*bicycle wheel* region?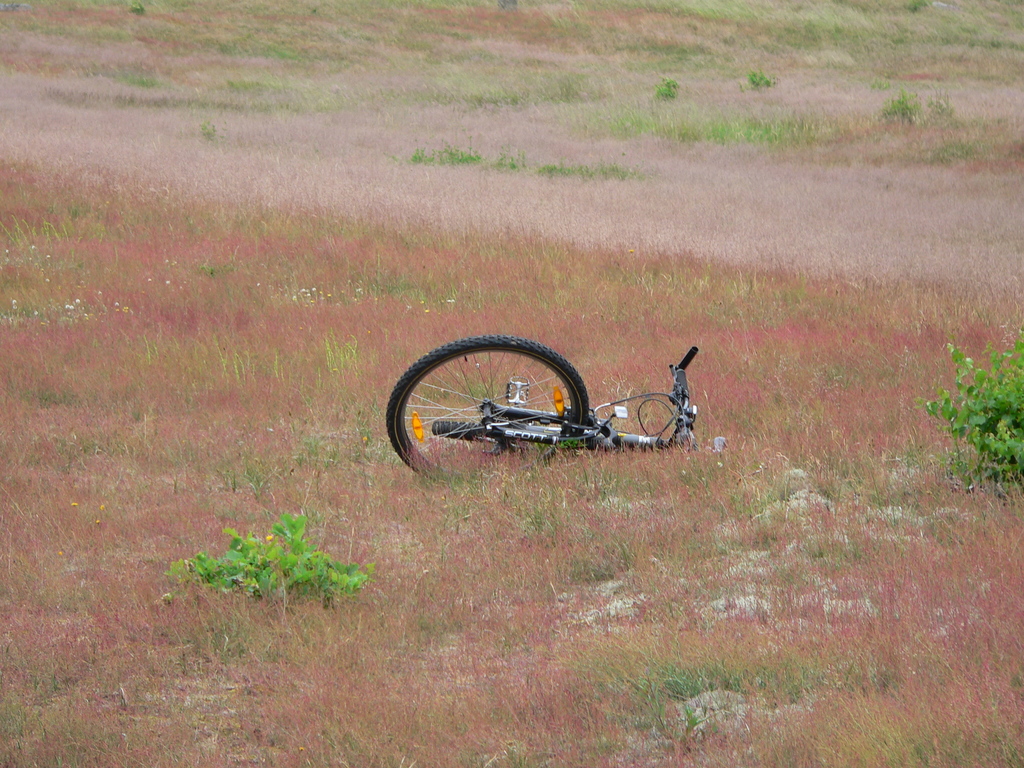
431/417/573/450
